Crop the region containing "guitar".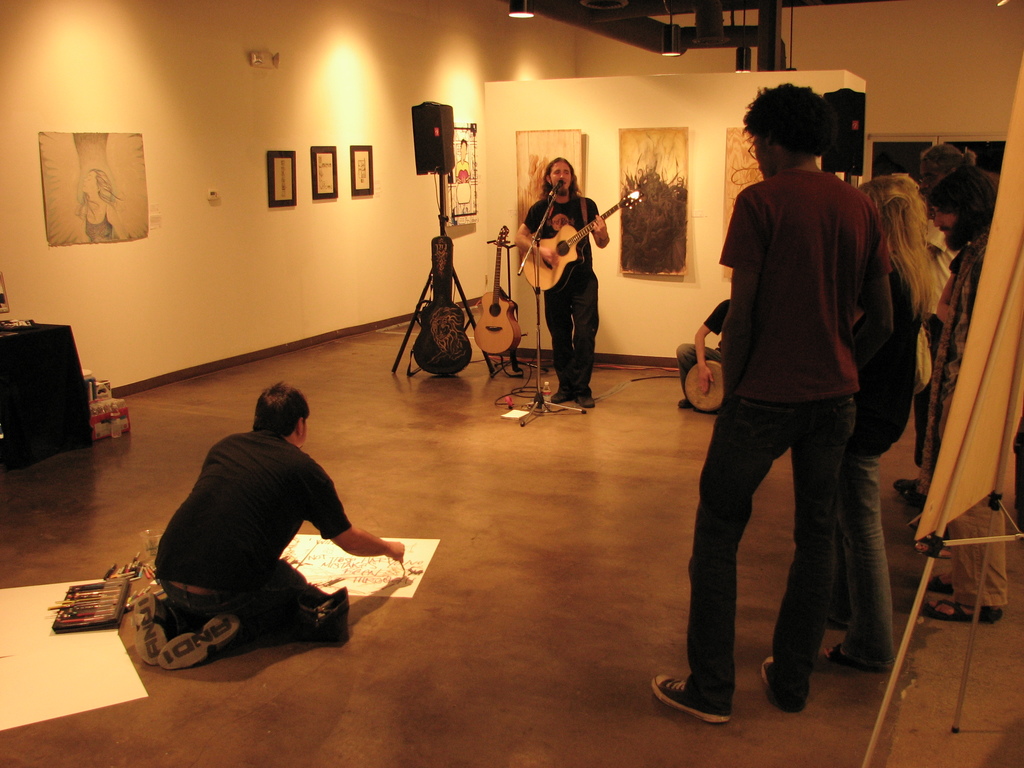
Crop region: 471,227,524,360.
